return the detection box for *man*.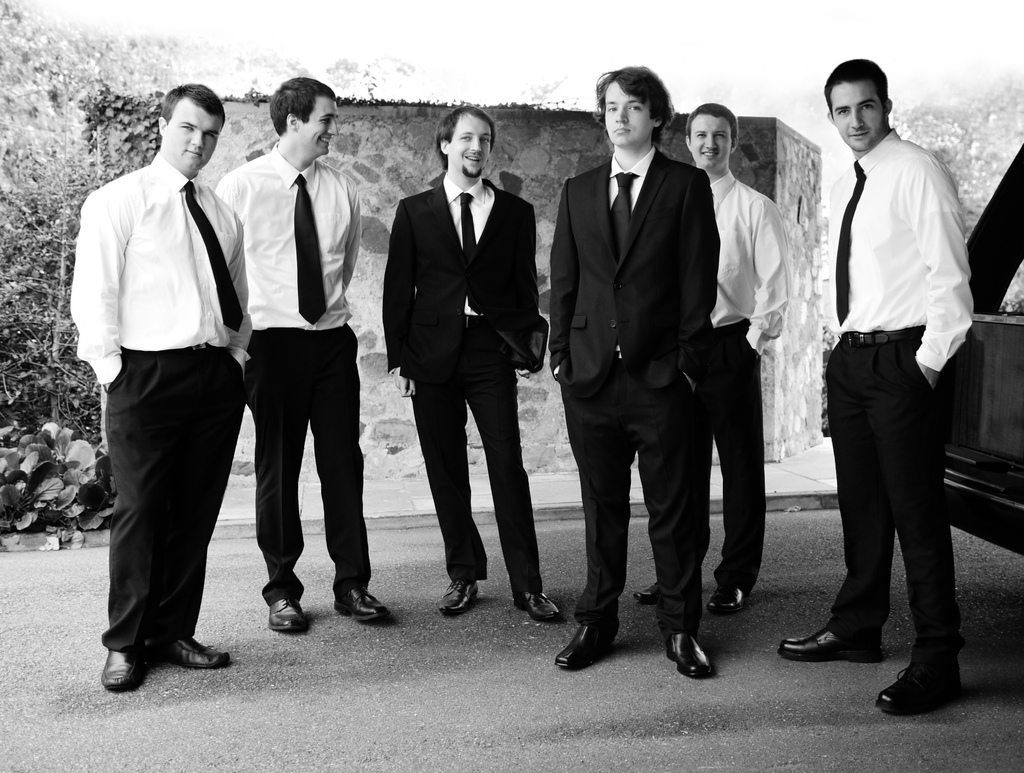
left=380, top=102, right=566, bottom=626.
